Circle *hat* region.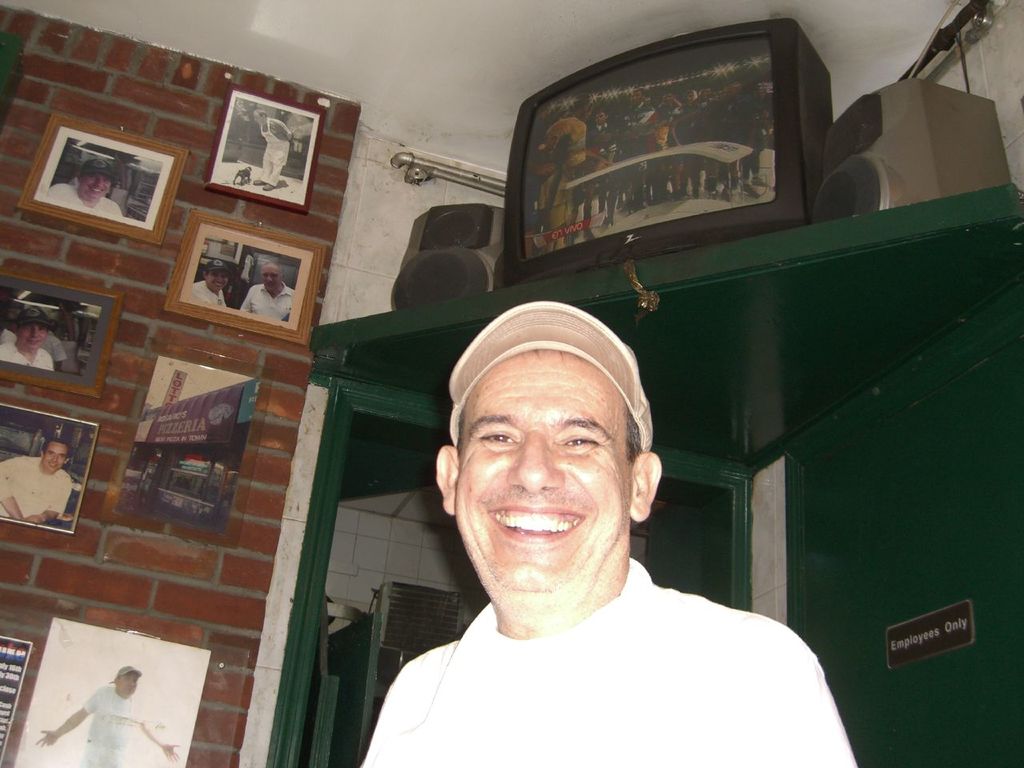
Region: (10, 310, 52, 330).
